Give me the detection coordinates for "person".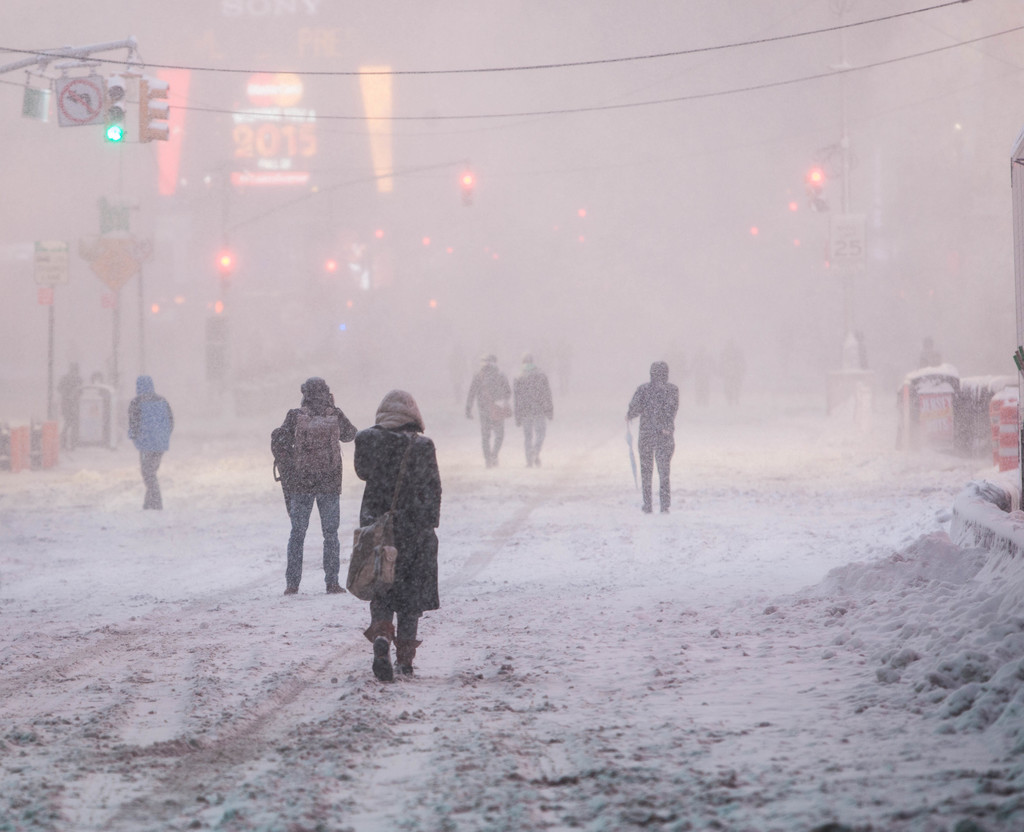
[341, 377, 436, 686].
